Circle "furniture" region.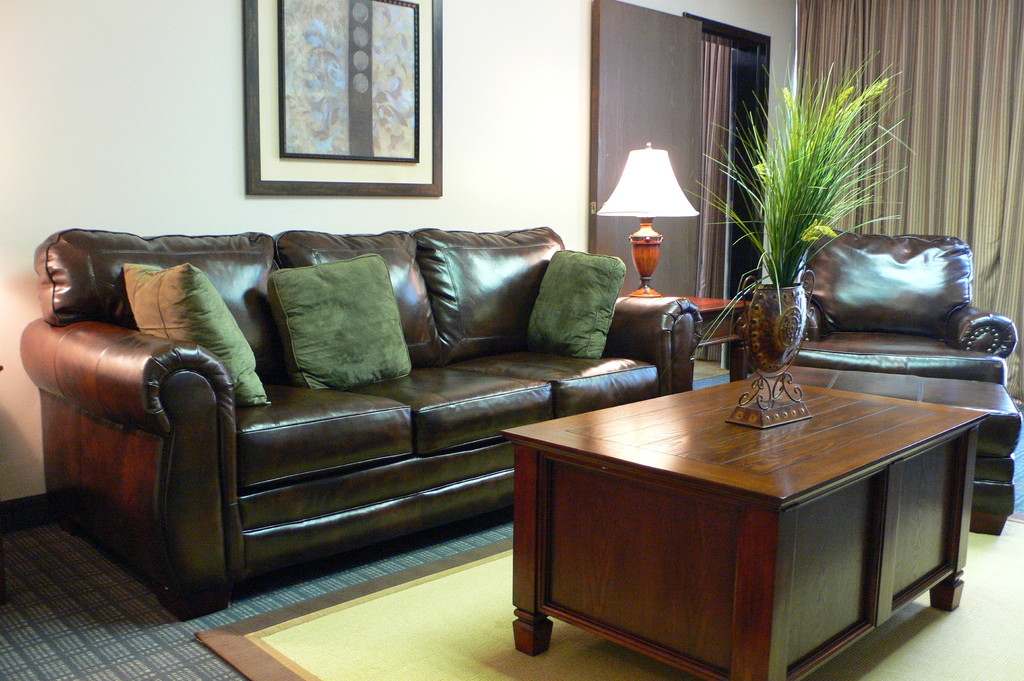
Region: select_region(661, 294, 754, 383).
